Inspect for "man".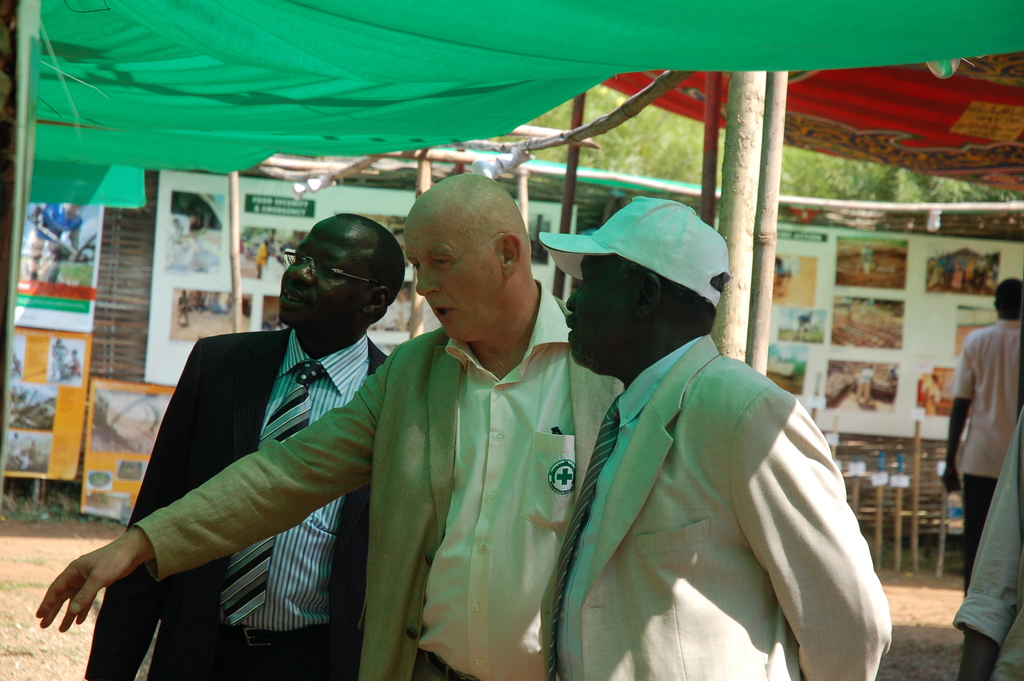
Inspection: [36, 172, 625, 680].
